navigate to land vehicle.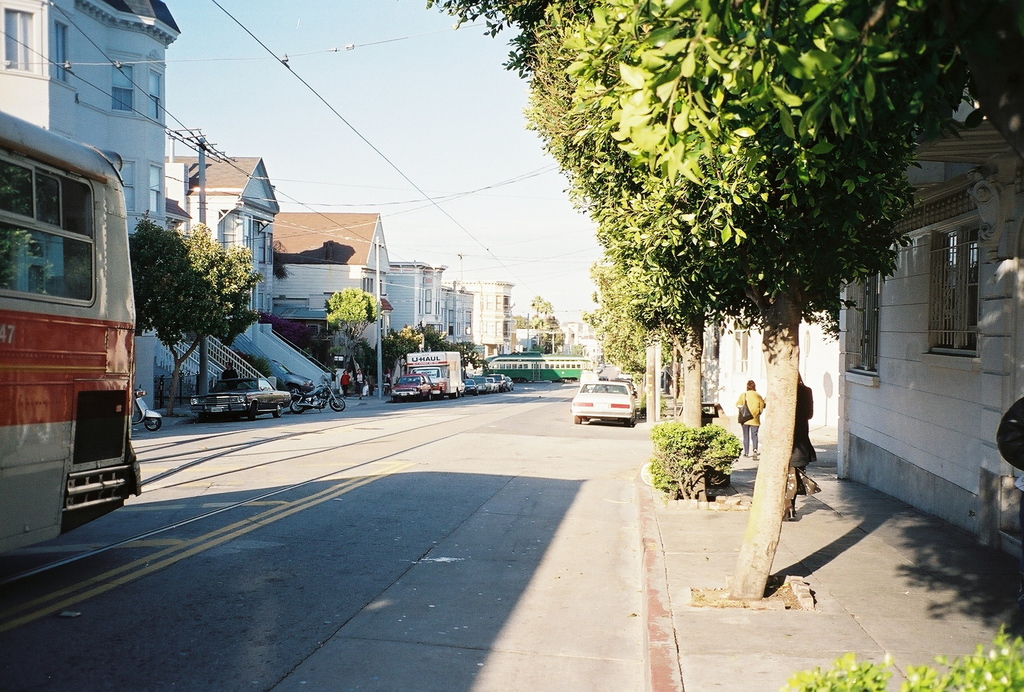
Navigation target: Rect(487, 374, 506, 392).
